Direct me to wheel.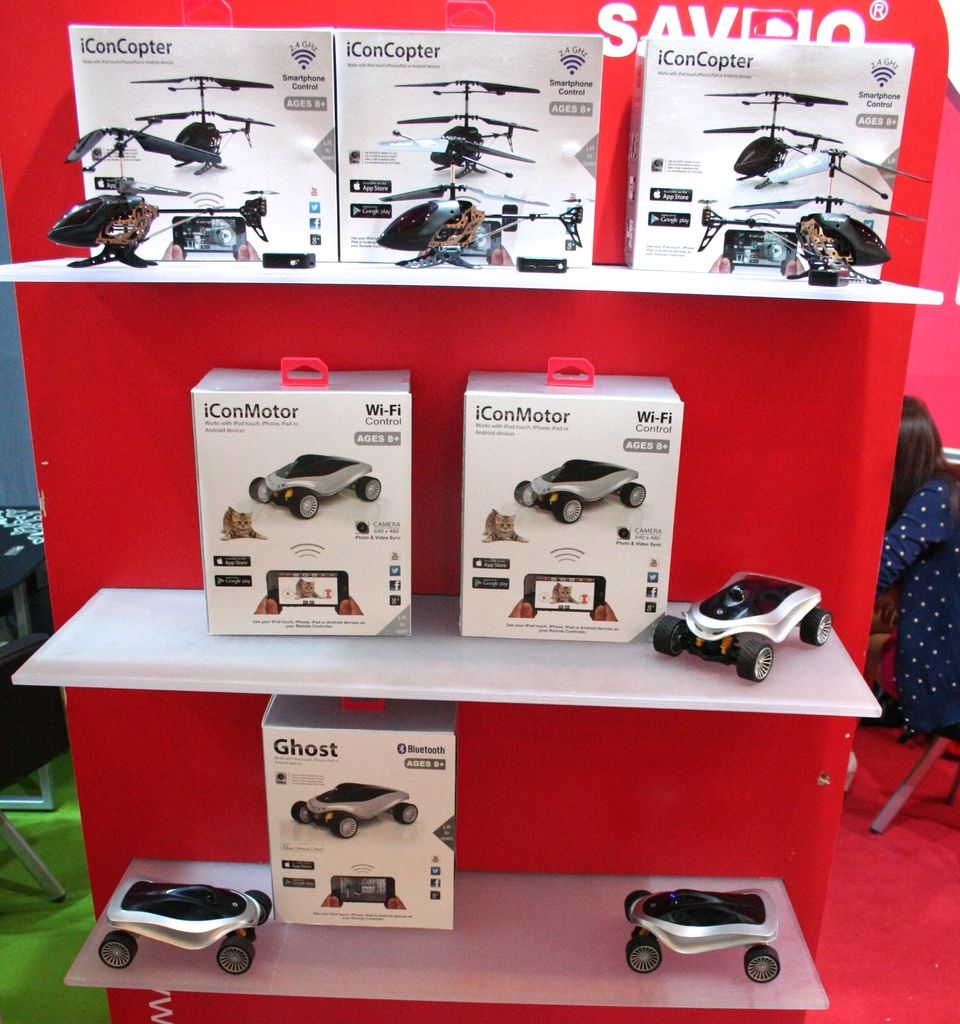
Direction: <box>243,892,273,927</box>.
